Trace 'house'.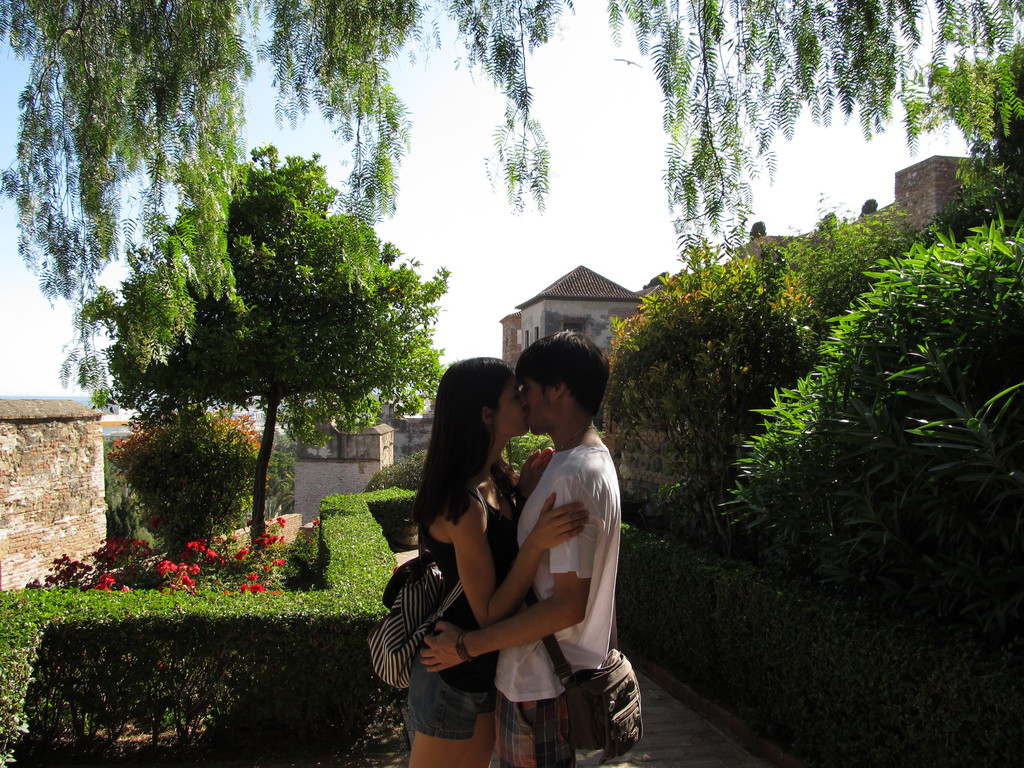
Traced to 99/388/149/431.
